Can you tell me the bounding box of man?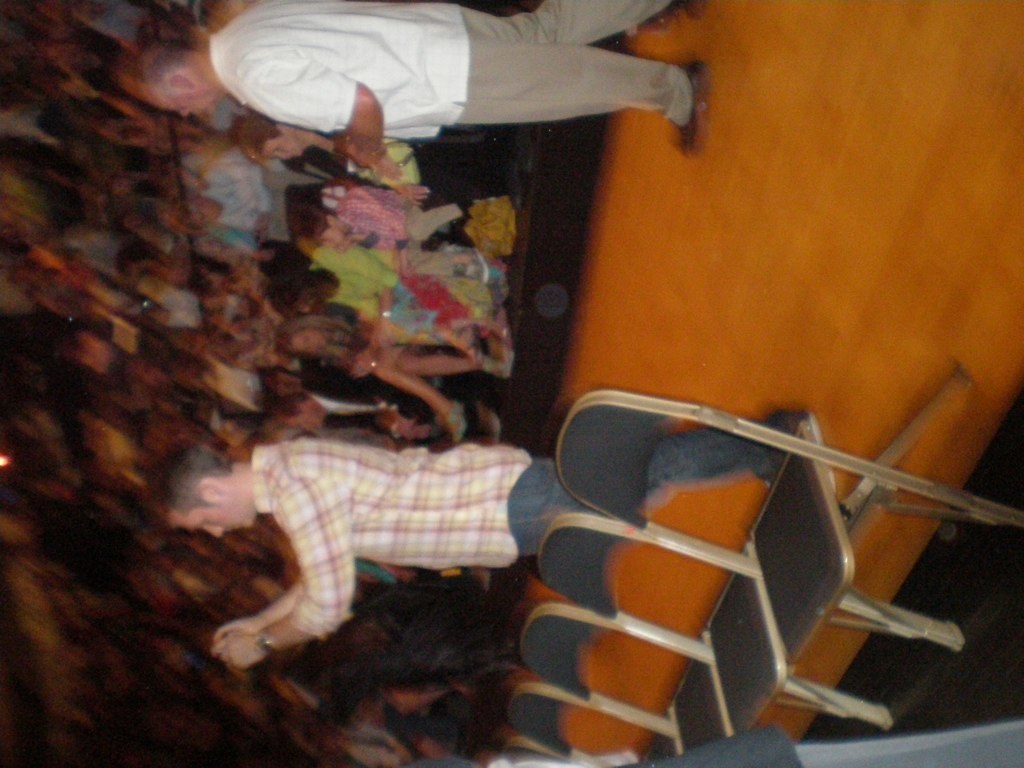
pyautogui.locateOnScreen(123, 0, 713, 196).
